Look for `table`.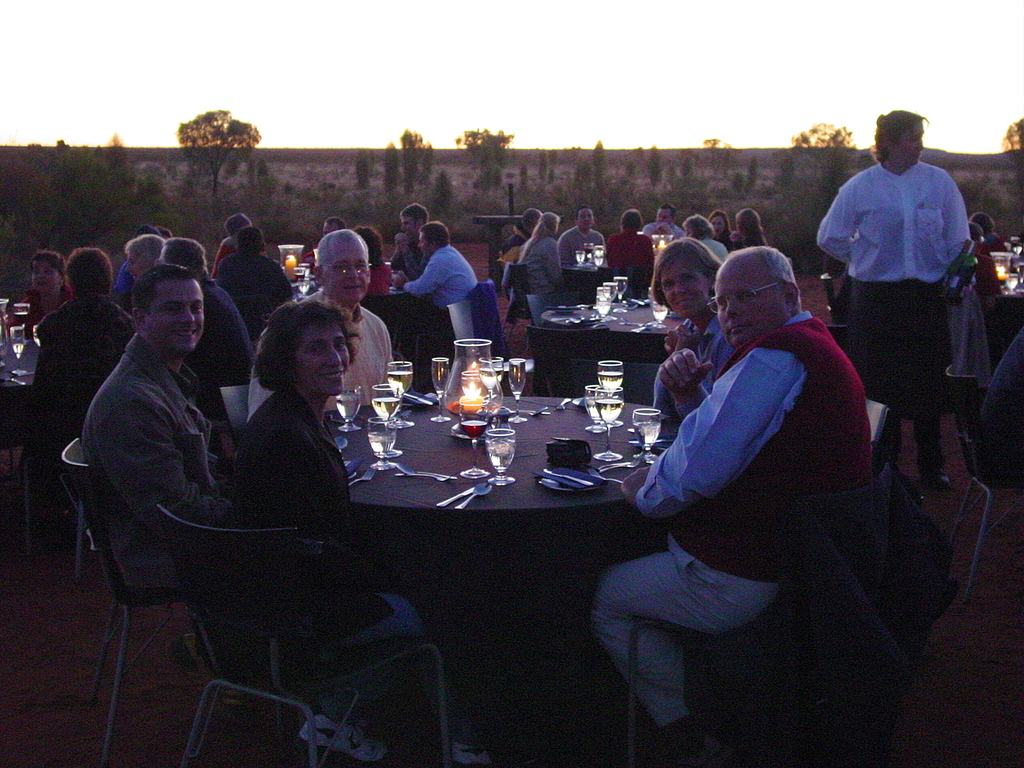
Found: box(337, 385, 681, 529).
